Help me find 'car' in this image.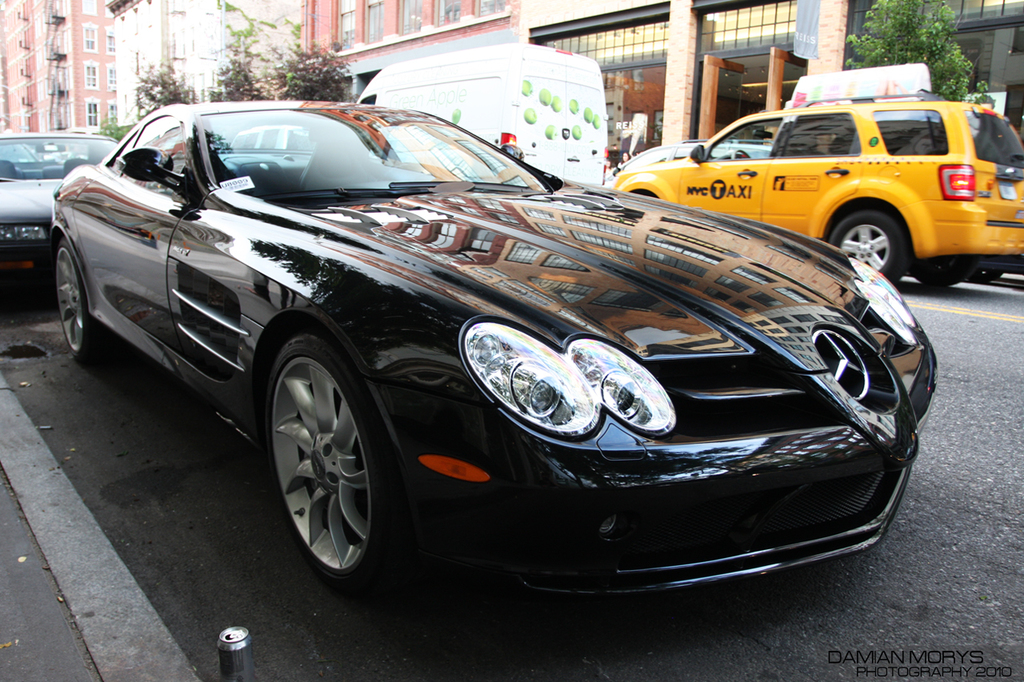
Found it: select_region(608, 62, 1023, 288).
